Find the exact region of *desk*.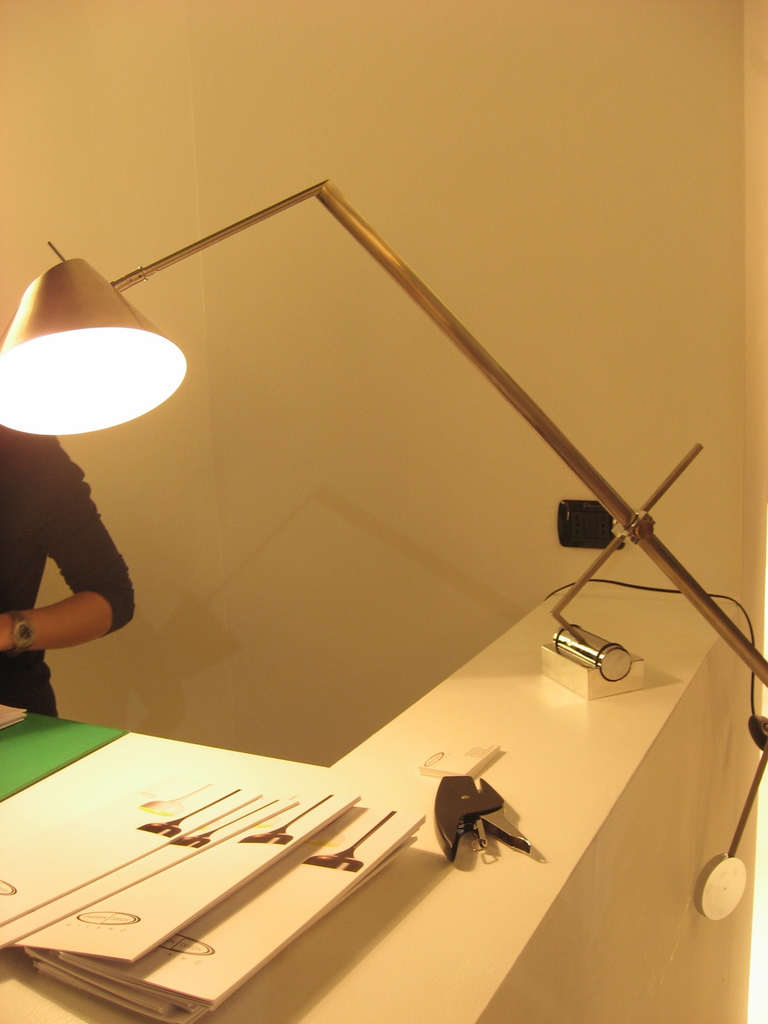
Exact region: bbox=(4, 595, 763, 1021).
